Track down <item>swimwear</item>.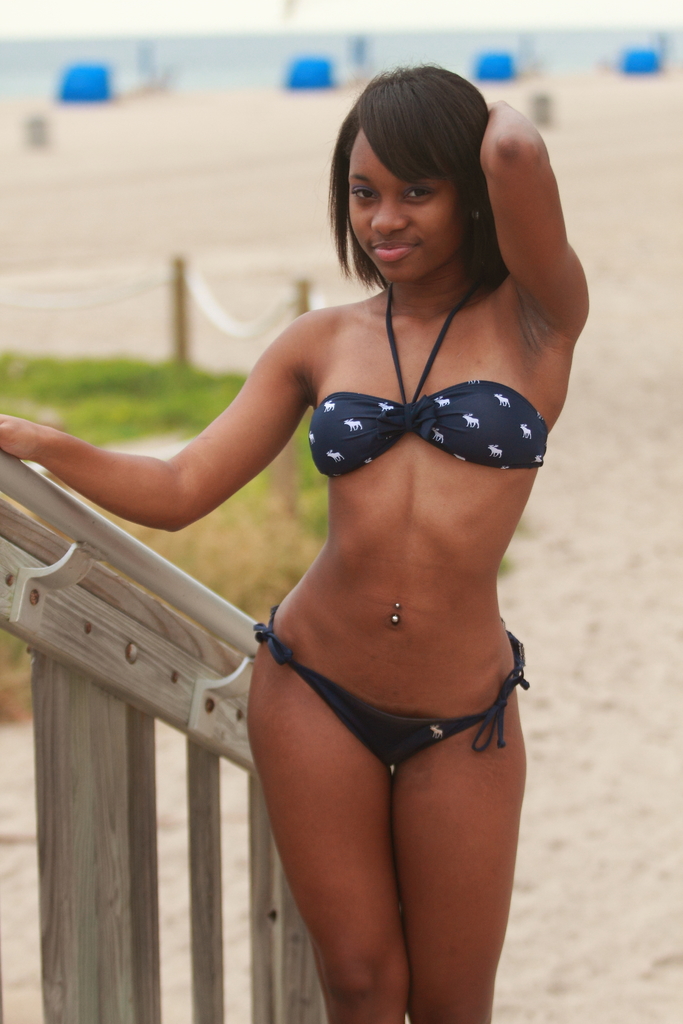
Tracked to [250,604,532,783].
